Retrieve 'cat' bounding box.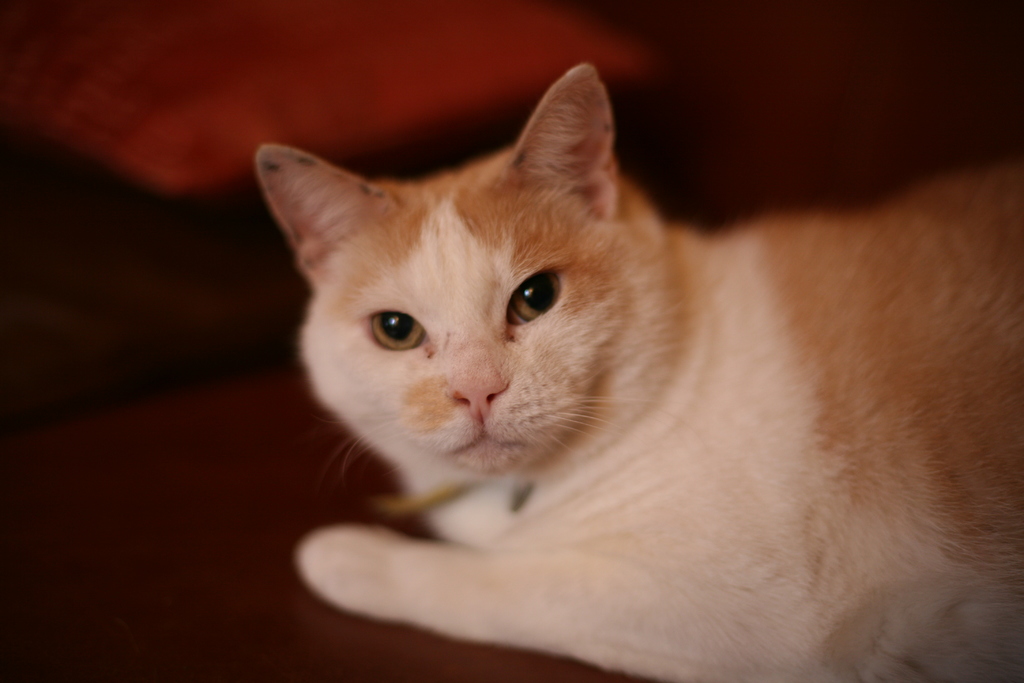
Bounding box: box=[253, 64, 1023, 682].
